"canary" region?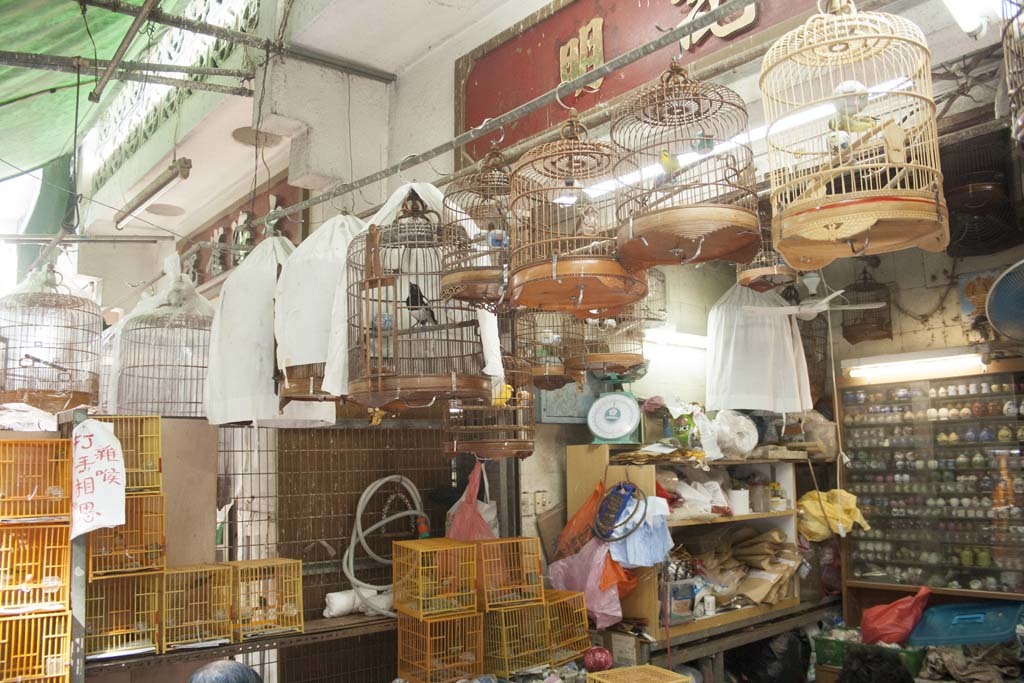
crop(359, 310, 399, 344)
